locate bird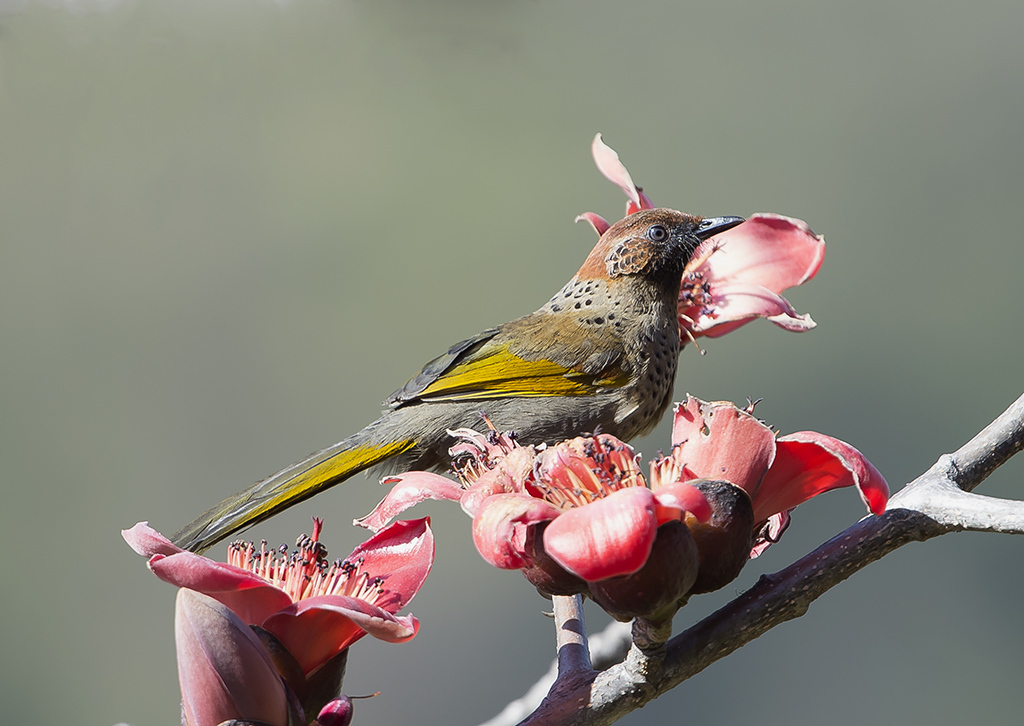
{"x1": 180, "y1": 158, "x2": 788, "y2": 543}
